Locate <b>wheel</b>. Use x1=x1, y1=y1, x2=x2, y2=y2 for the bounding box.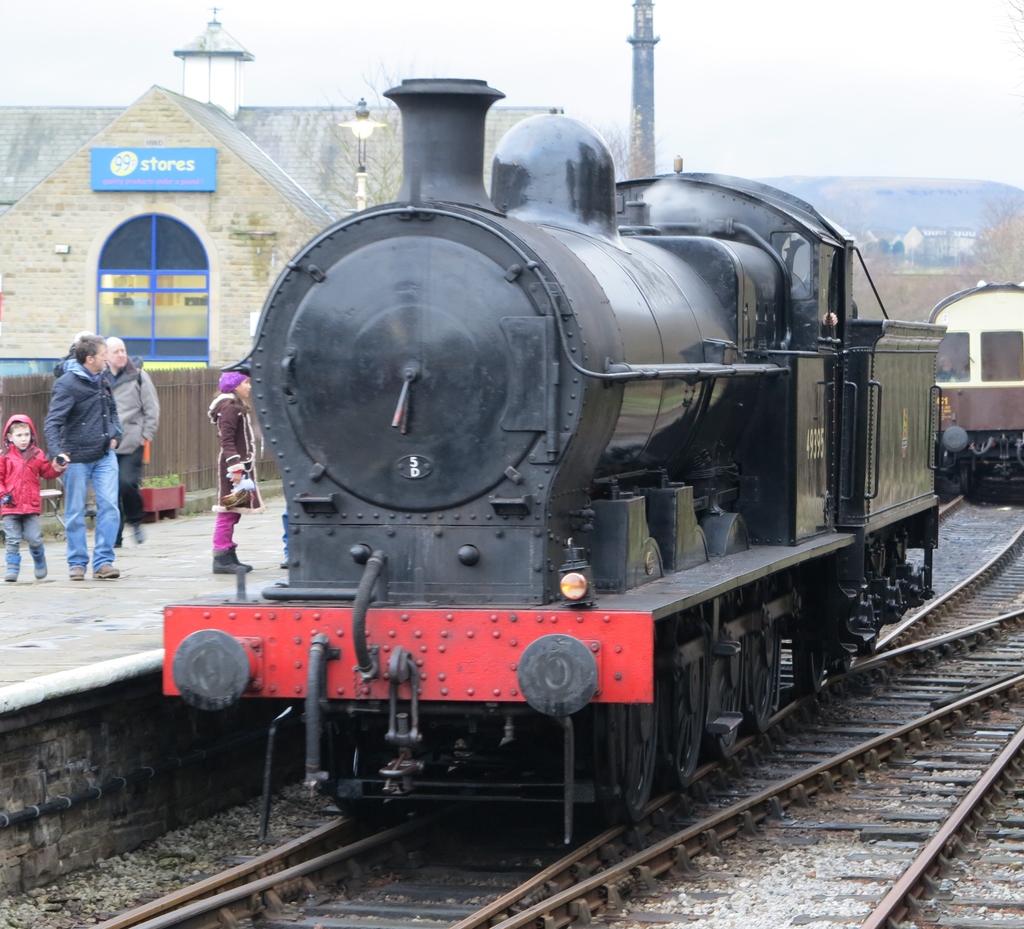
x1=704, y1=592, x2=746, y2=765.
